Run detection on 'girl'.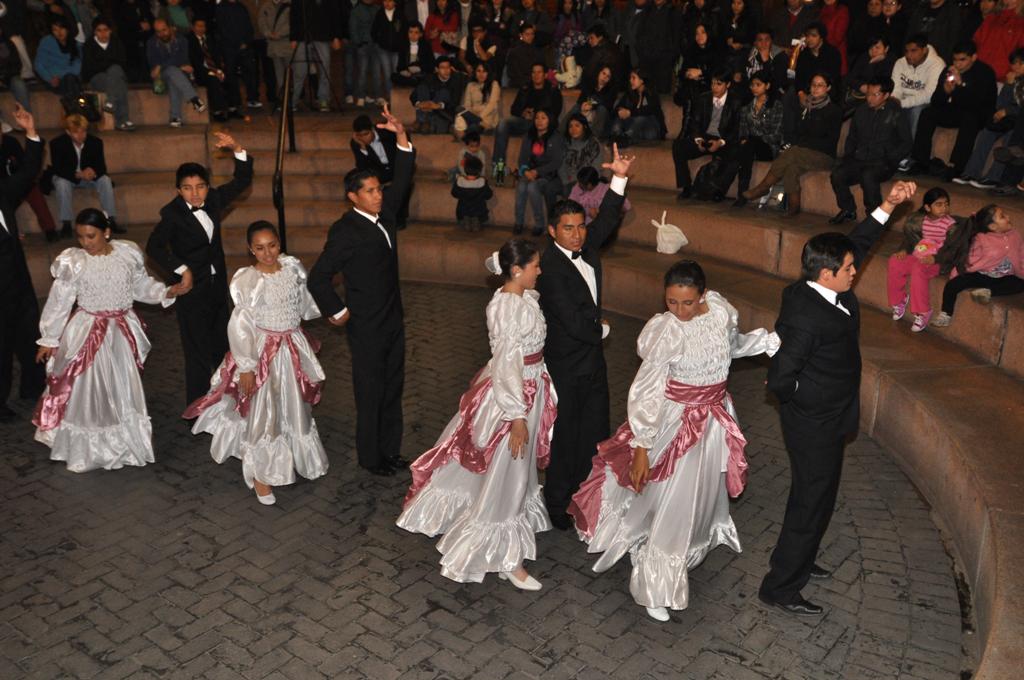
Result: <region>940, 205, 1023, 329</region>.
